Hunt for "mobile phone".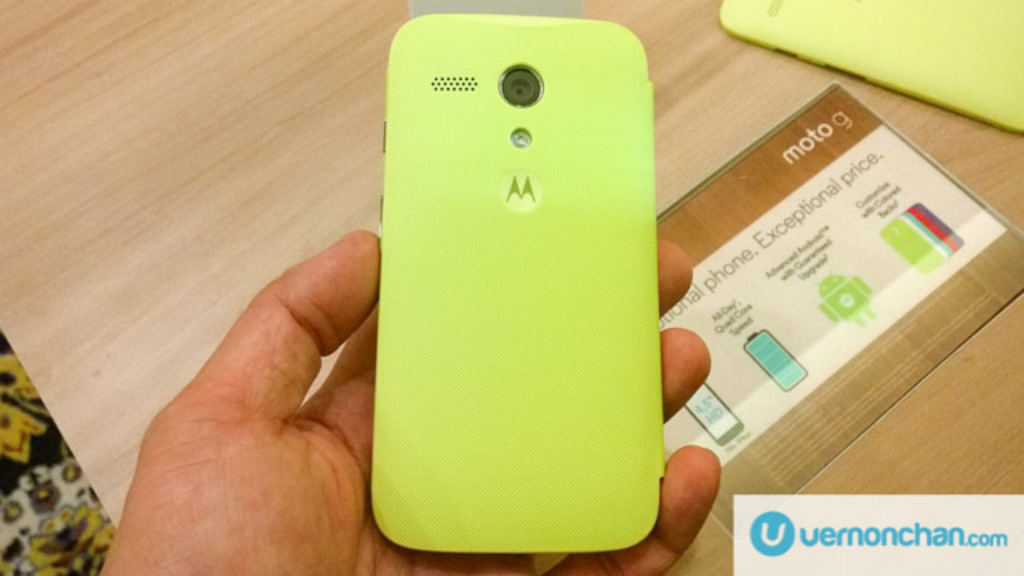
Hunted down at box(683, 384, 747, 446).
